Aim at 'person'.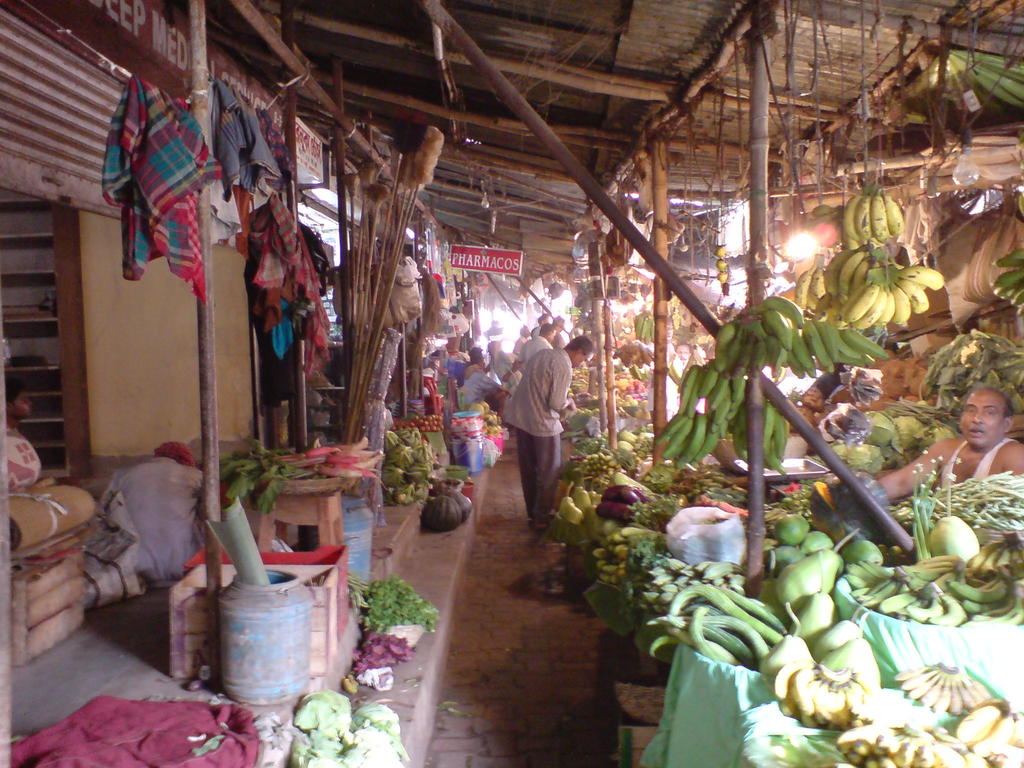
Aimed at locate(0, 373, 60, 493).
